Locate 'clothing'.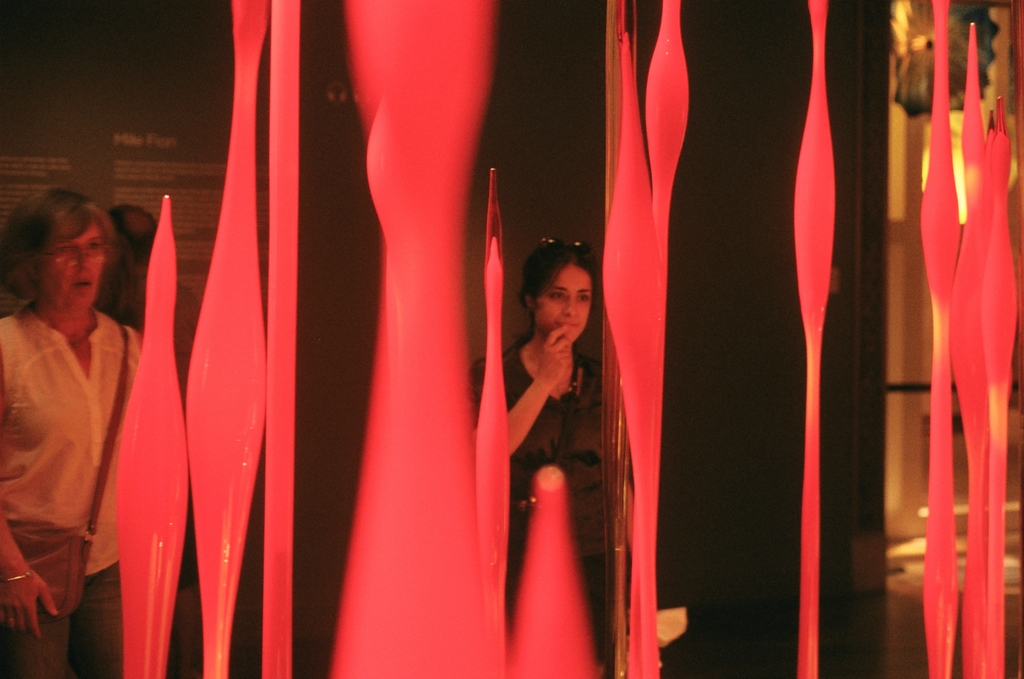
Bounding box: (481,331,606,678).
